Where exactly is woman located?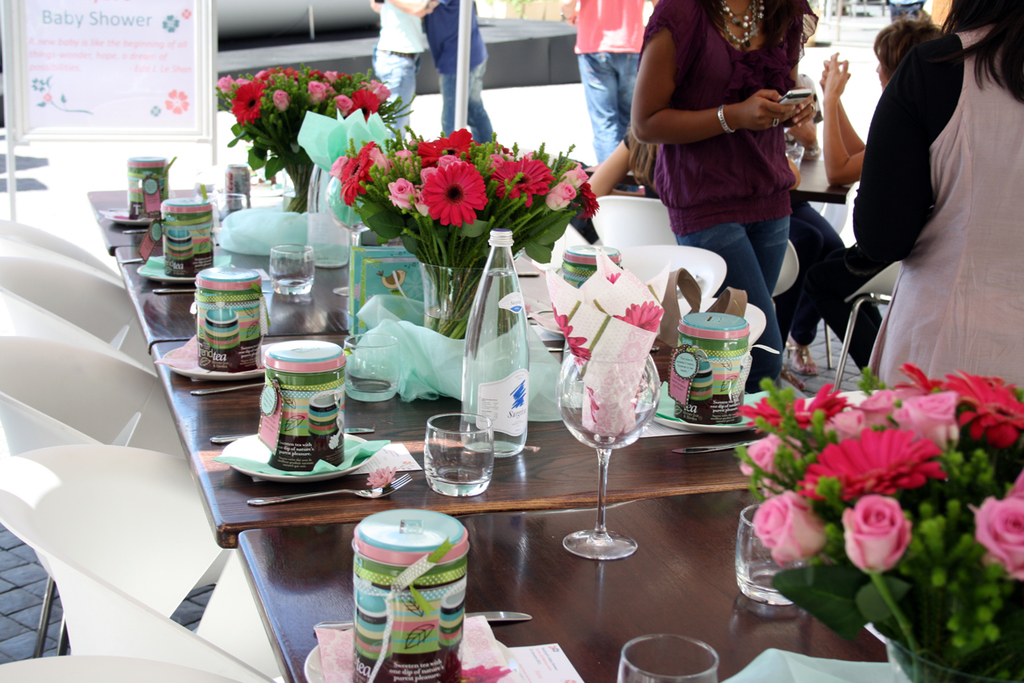
Its bounding box is (631, 0, 826, 402).
